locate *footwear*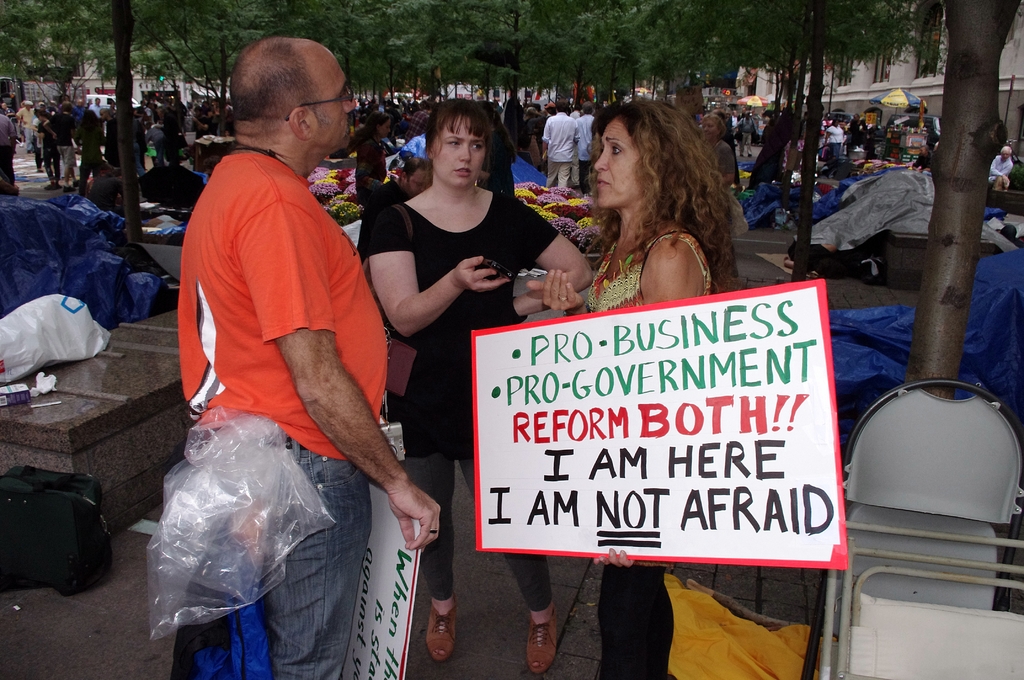
Rect(529, 615, 561, 667)
